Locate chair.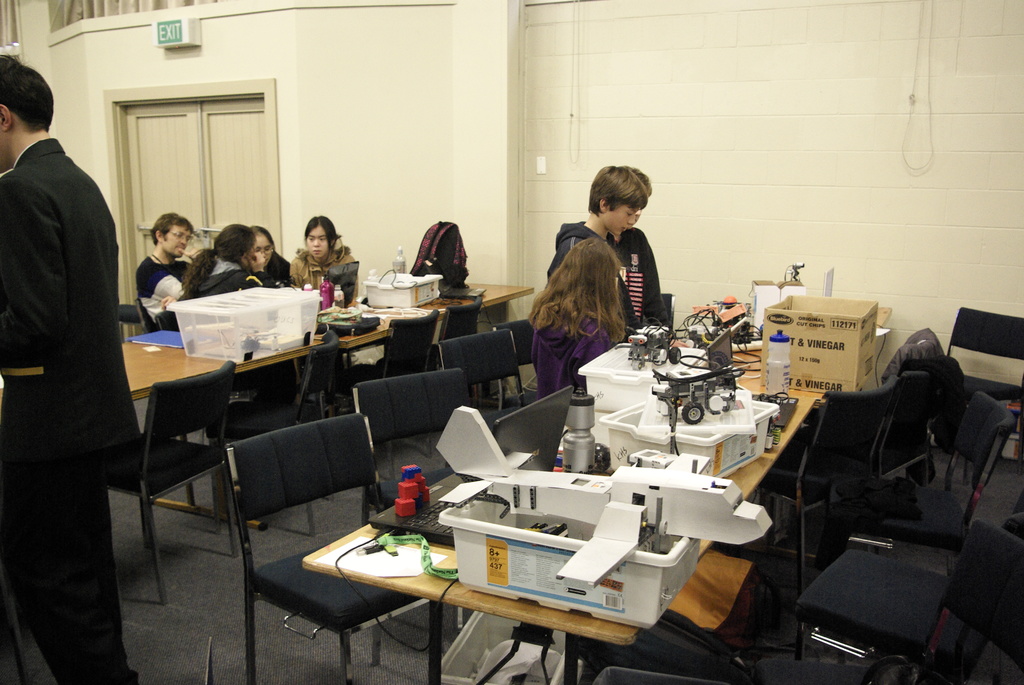
Bounding box: [225,413,463,684].
